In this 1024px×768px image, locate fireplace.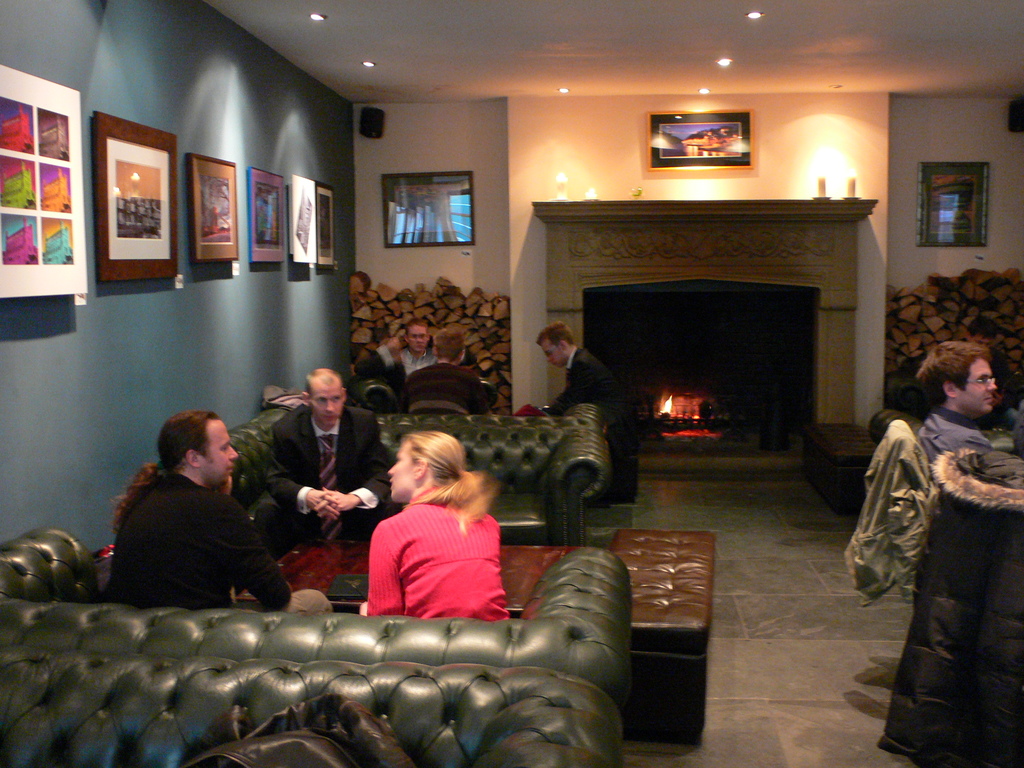
Bounding box: detection(580, 275, 822, 438).
